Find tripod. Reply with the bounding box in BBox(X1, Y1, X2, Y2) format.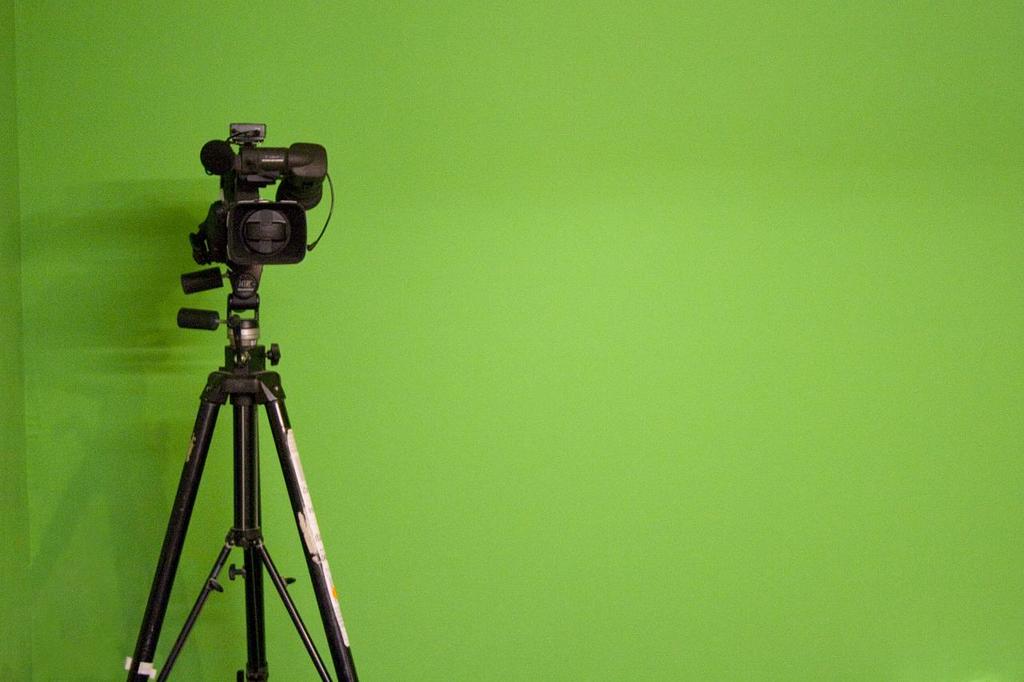
BBox(126, 261, 358, 681).
